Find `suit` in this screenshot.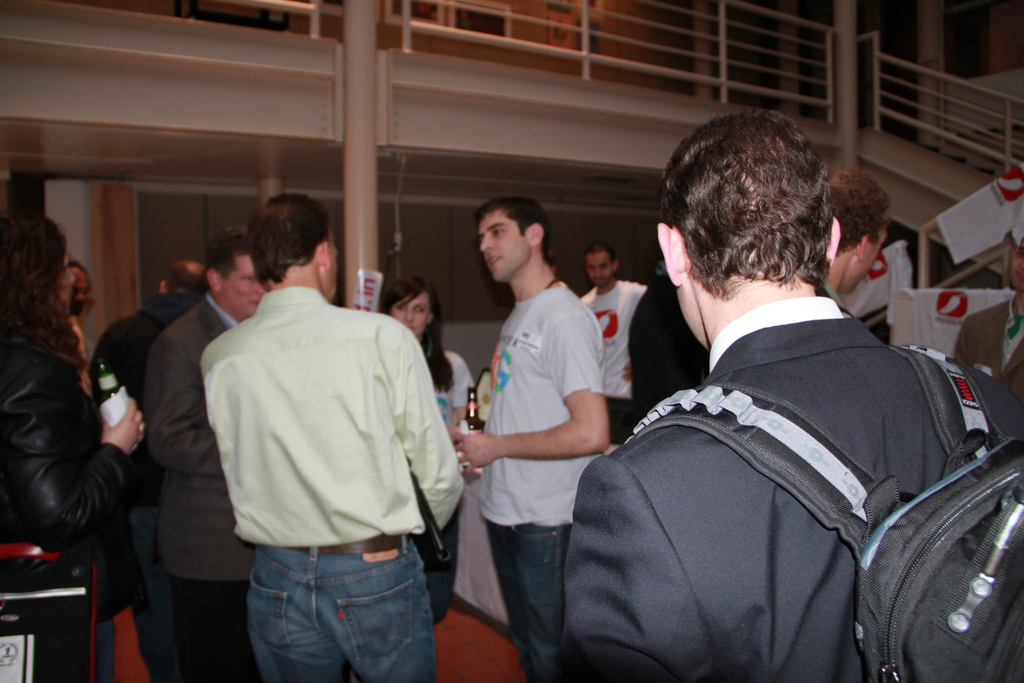
The bounding box for `suit` is [left=136, top=296, right=247, bottom=682].
